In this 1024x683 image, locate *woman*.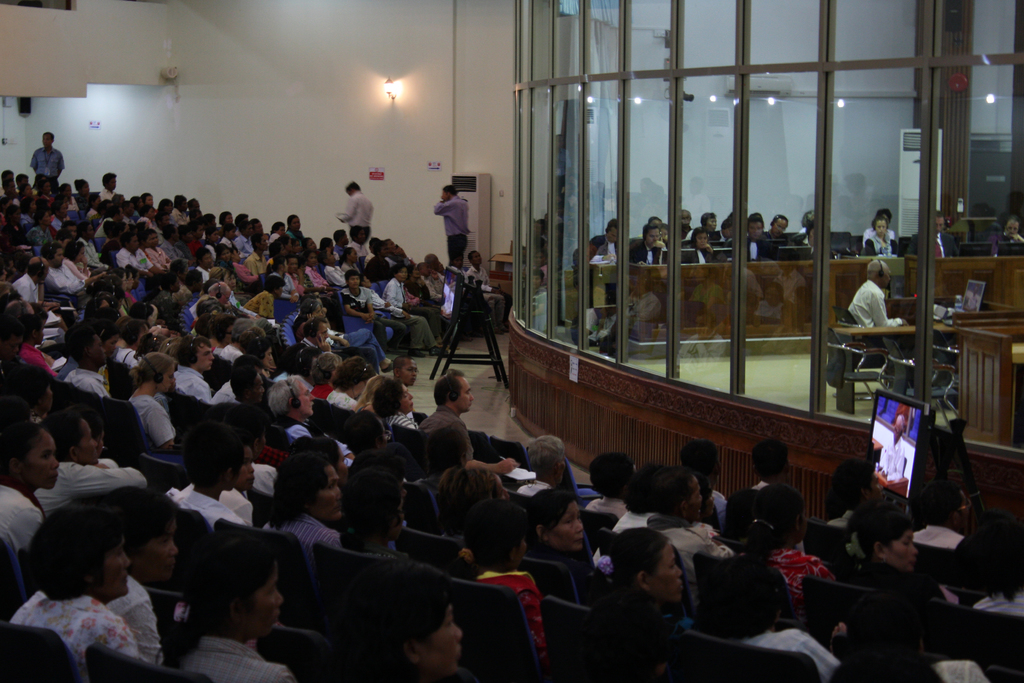
Bounding box: bbox(867, 216, 895, 256).
